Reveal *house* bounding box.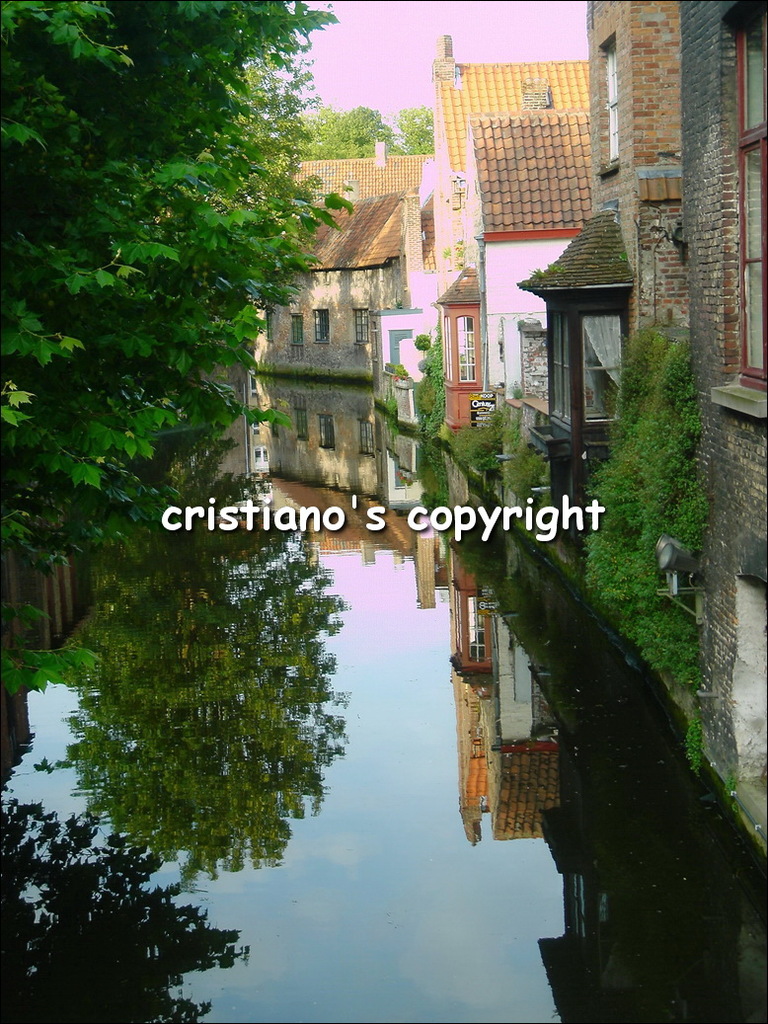
Revealed: l=423, t=36, r=599, b=462.
